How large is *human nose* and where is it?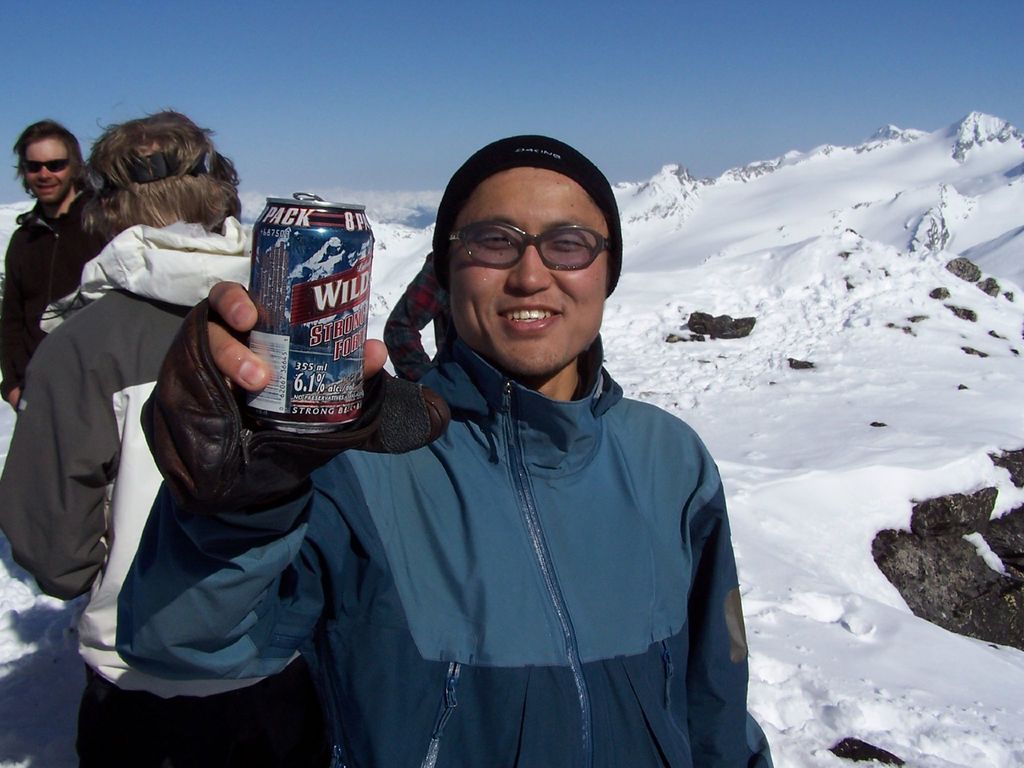
Bounding box: x1=509, y1=241, x2=553, y2=292.
